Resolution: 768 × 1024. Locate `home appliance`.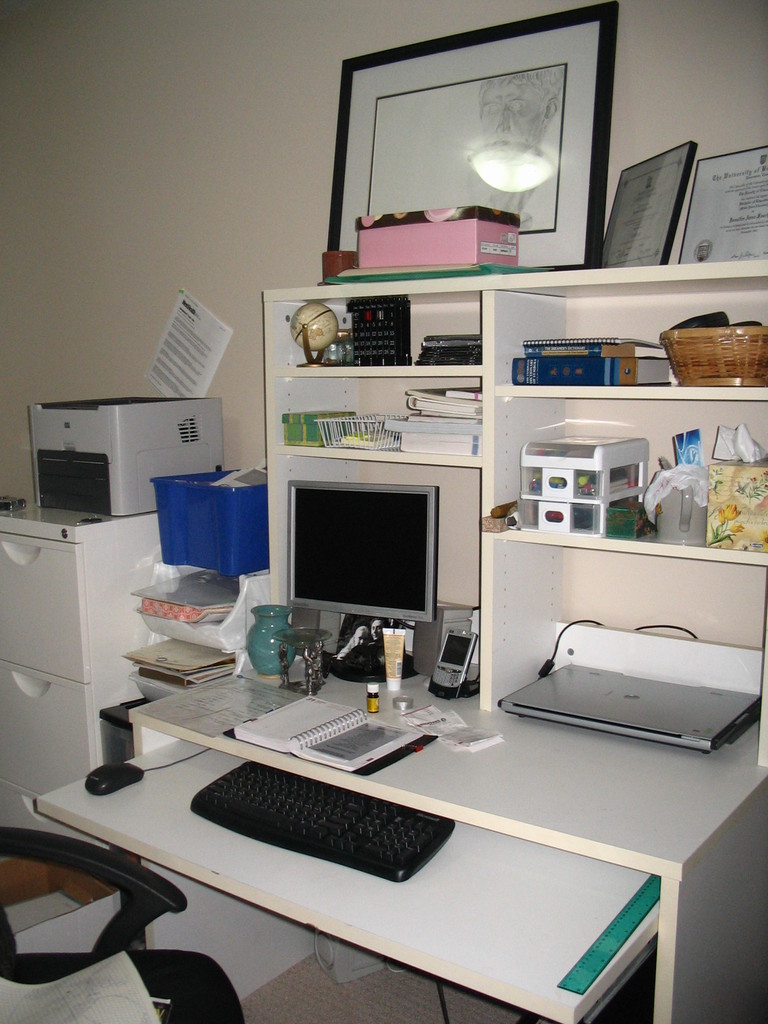
rect(285, 481, 440, 684).
